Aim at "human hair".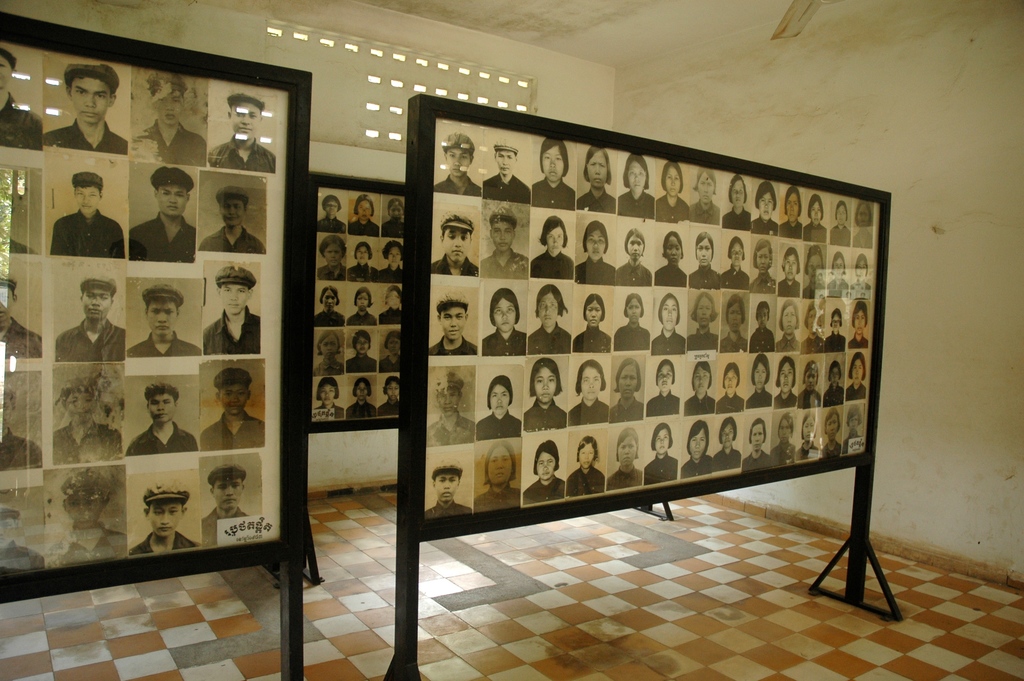
Aimed at rect(806, 193, 821, 219).
